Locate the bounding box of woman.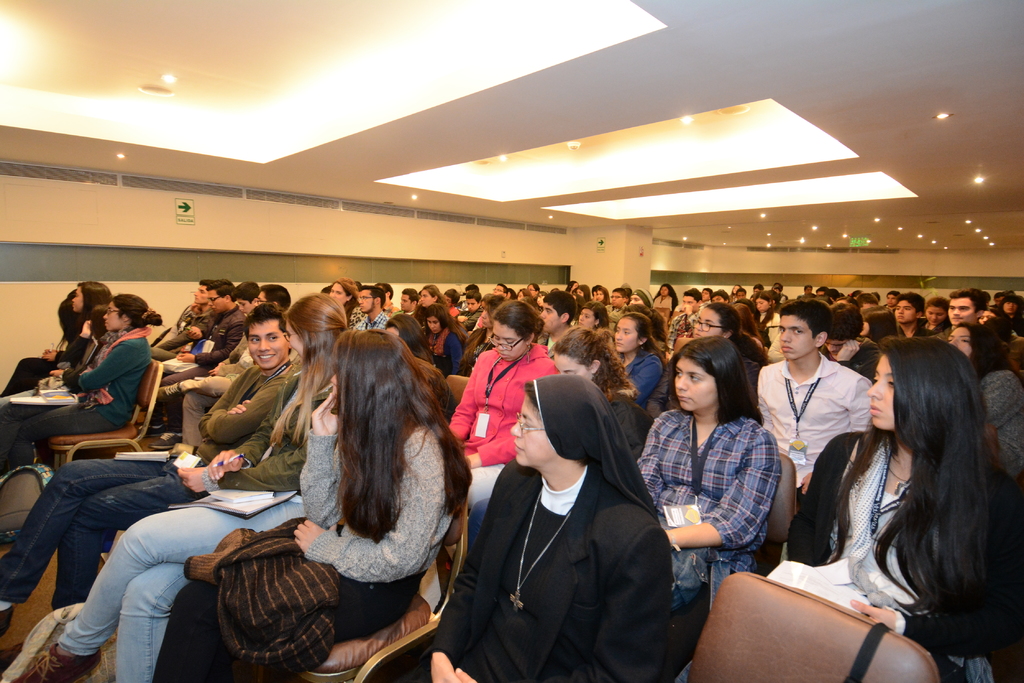
Bounding box: detection(444, 302, 563, 609).
